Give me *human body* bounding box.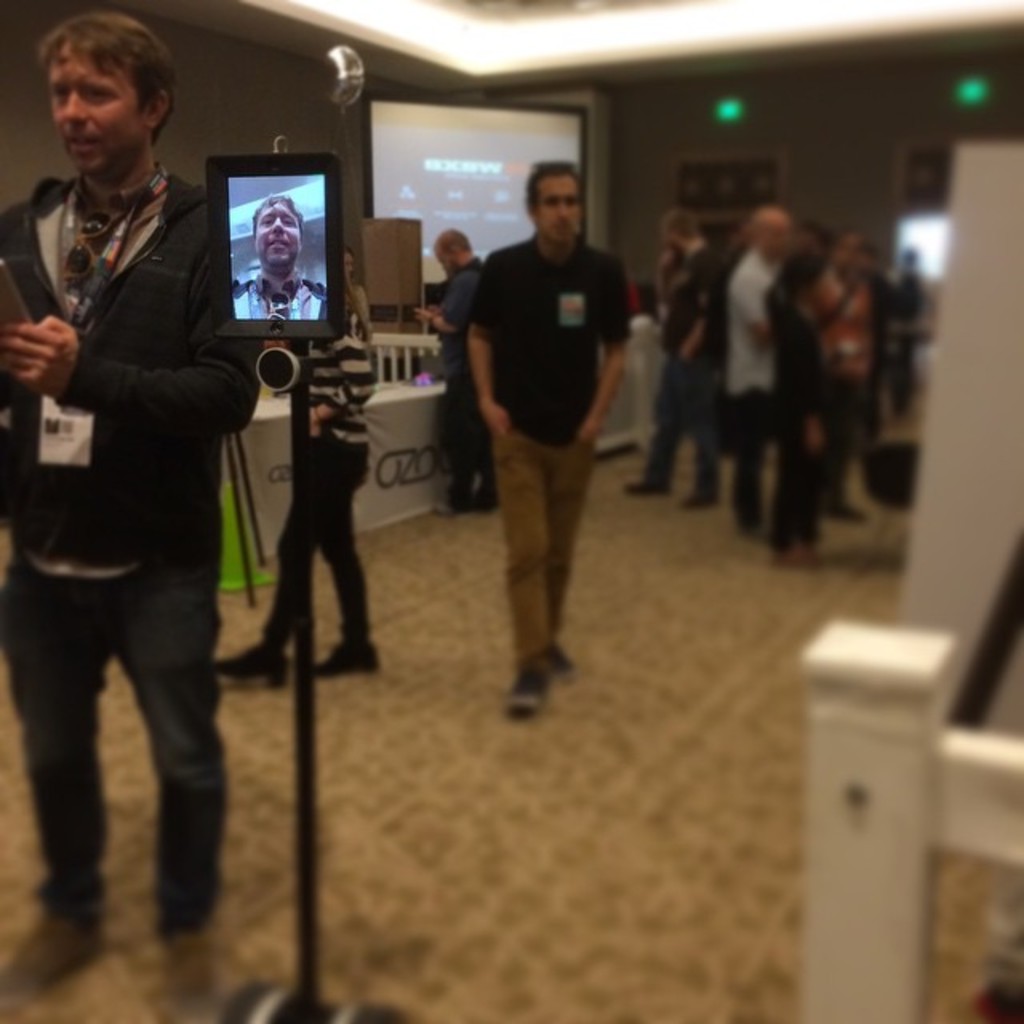
bbox=[0, 170, 264, 1006].
